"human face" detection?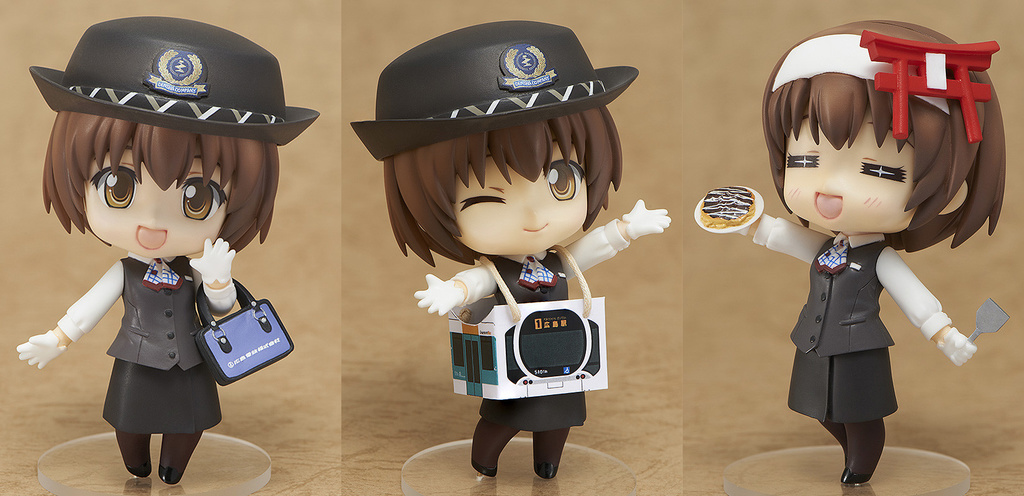
430 130 595 253
